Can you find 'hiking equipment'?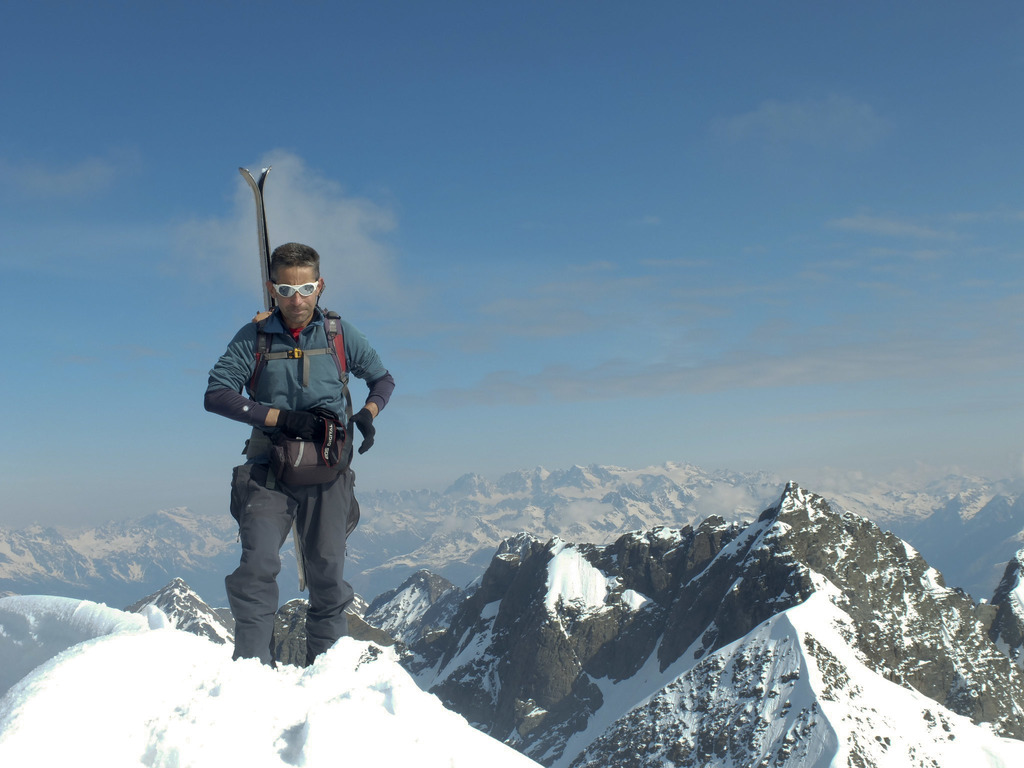
Yes, bounding box: x1=351, y1=405, x2=377, y2=460.
